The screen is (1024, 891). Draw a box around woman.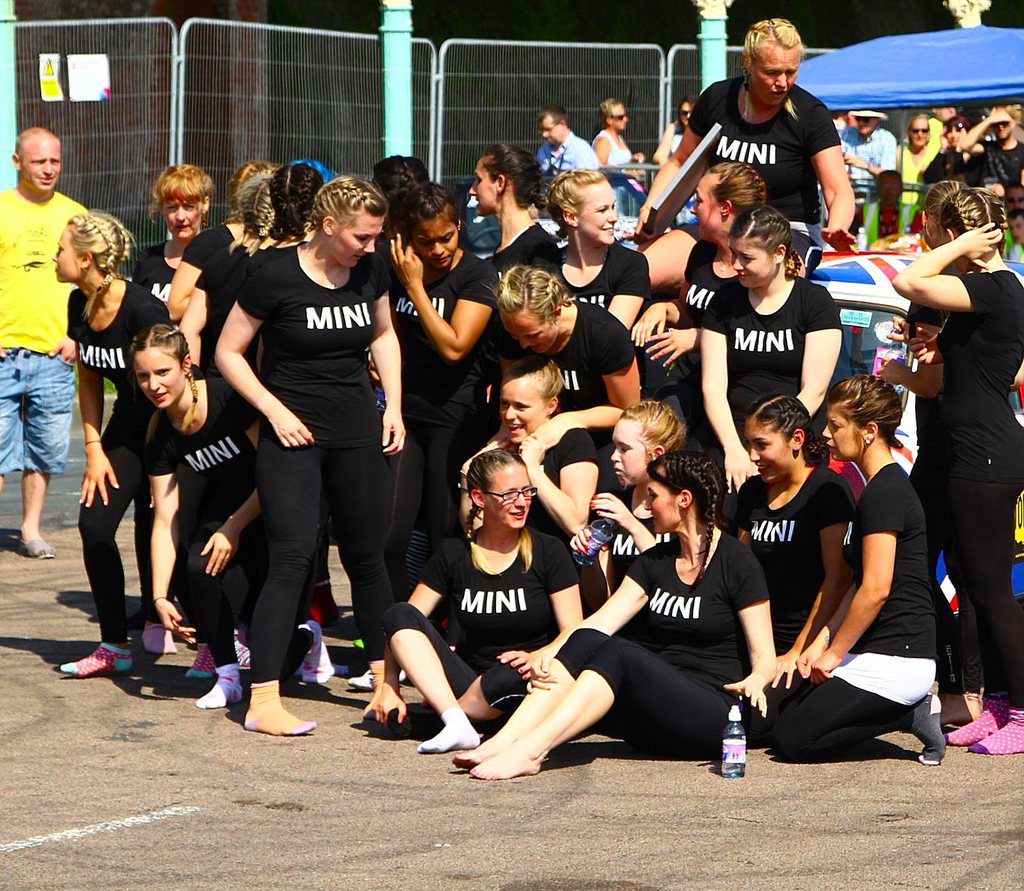
<box>355,450,593,753</box>.
